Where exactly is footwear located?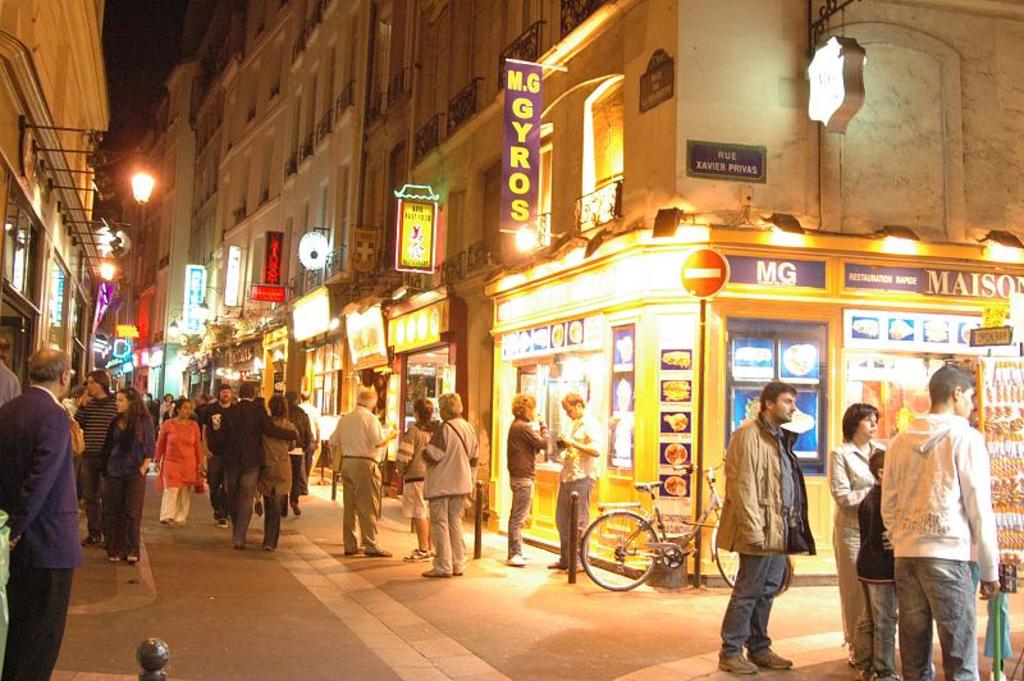
Its bounding box is l=81, t=530, r=99, b=545.
